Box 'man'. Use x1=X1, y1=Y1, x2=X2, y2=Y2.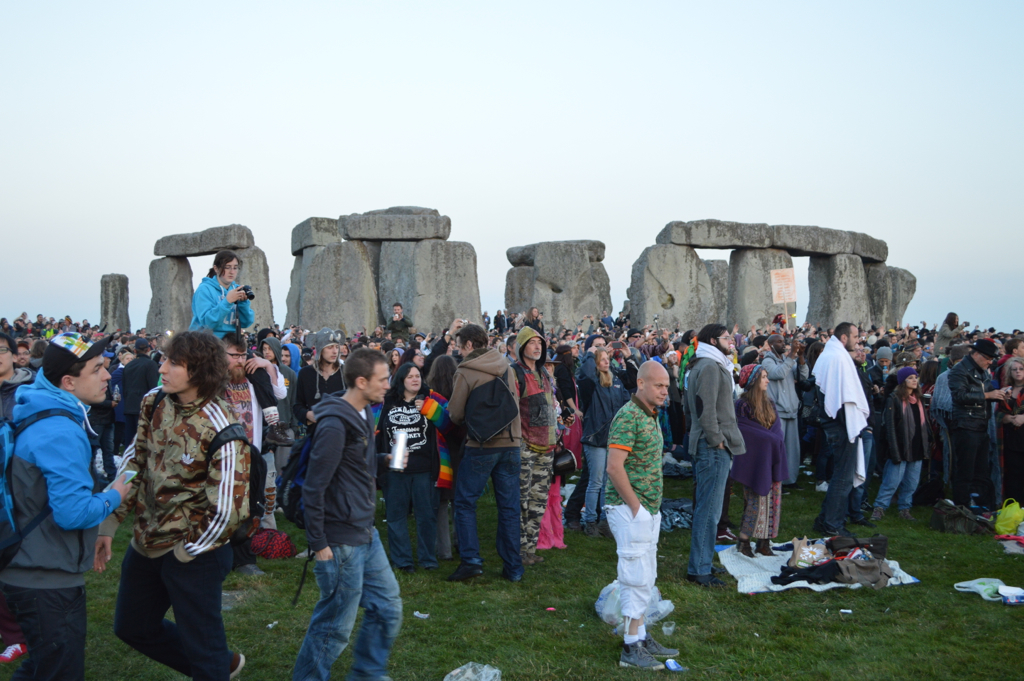
x1=446, y1=319, x2=525, y2=583.
